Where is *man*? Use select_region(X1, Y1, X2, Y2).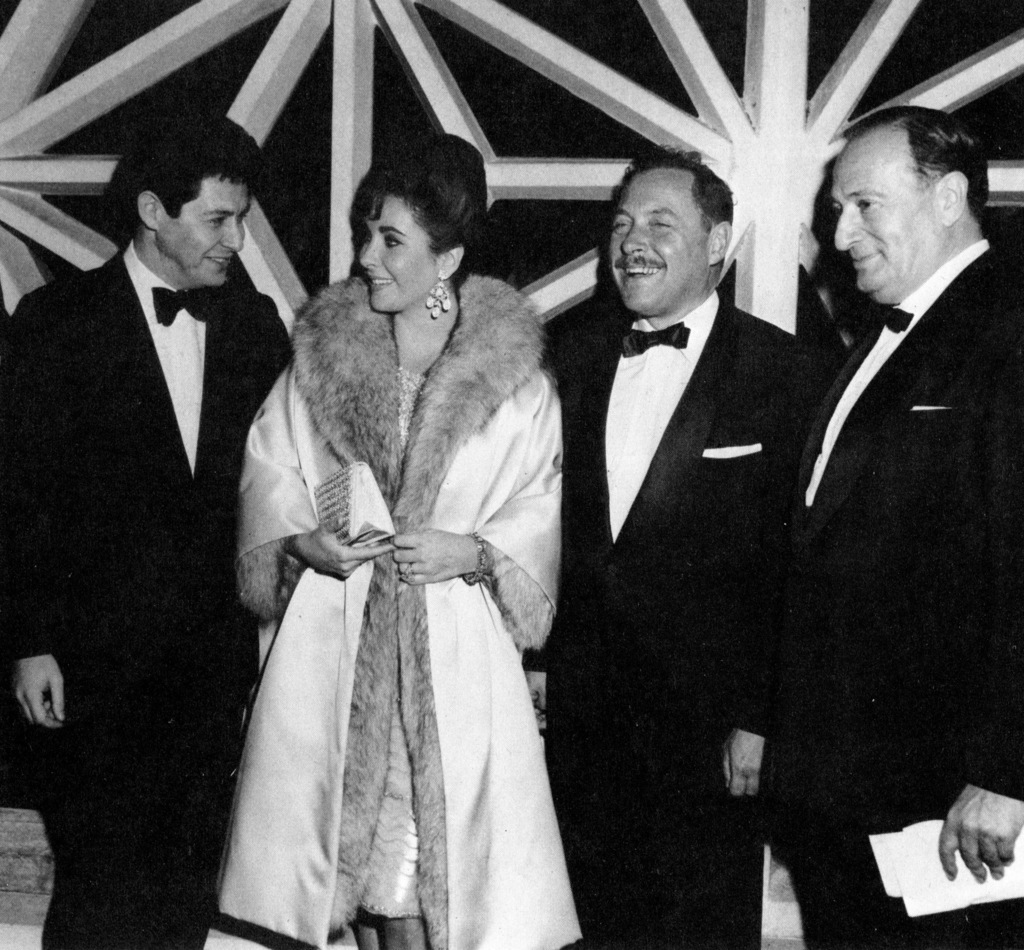
select_region(541, 146, 828, 949).
